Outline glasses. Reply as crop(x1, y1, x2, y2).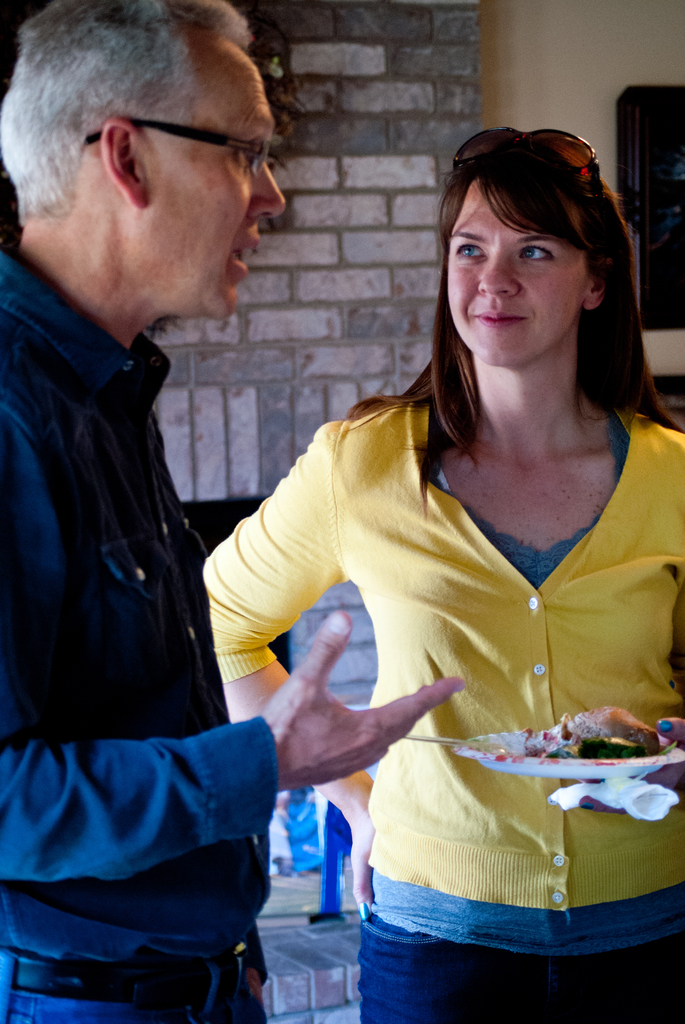
crop(441, 129, 603, 216).
